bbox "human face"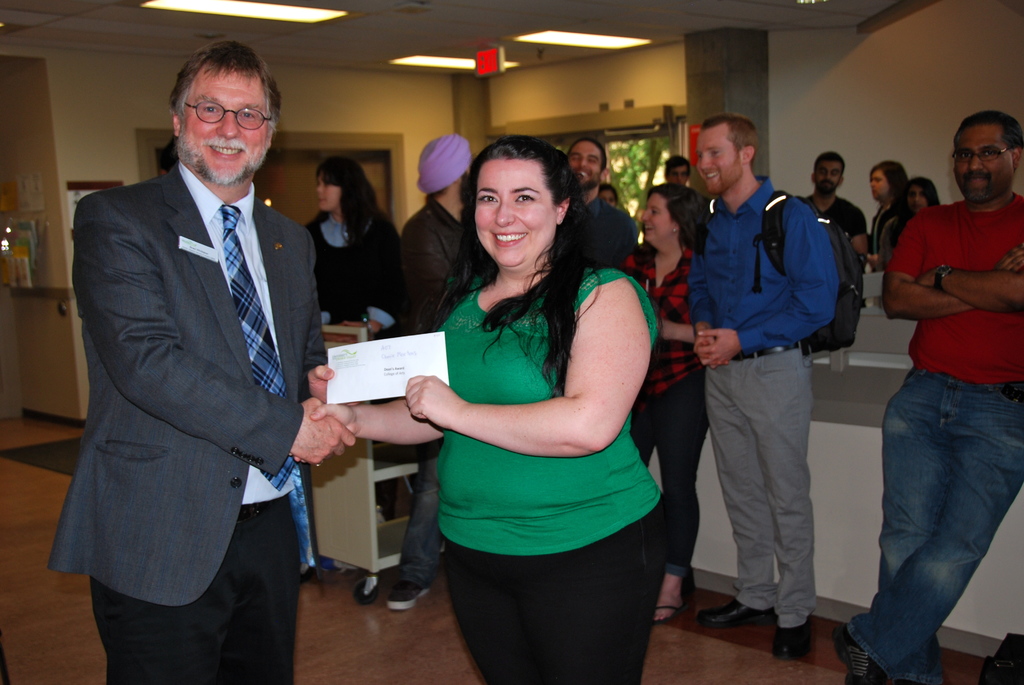
region(669, 164, 687, 187)
